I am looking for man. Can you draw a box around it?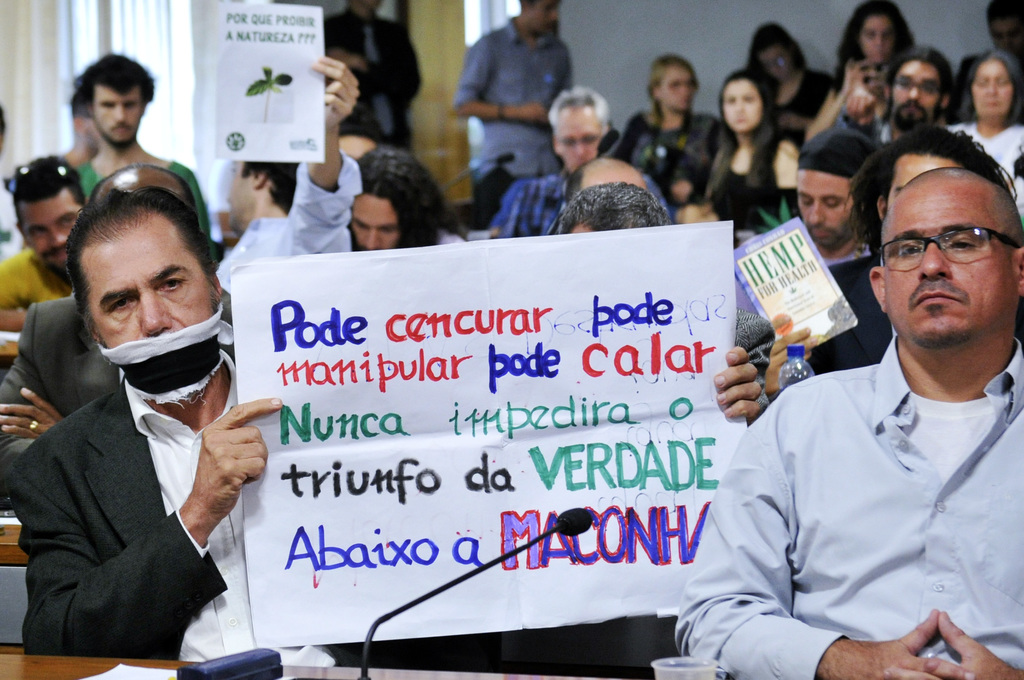
Sure, the bounding box is bbox=[761, 122, 1018, 403].
